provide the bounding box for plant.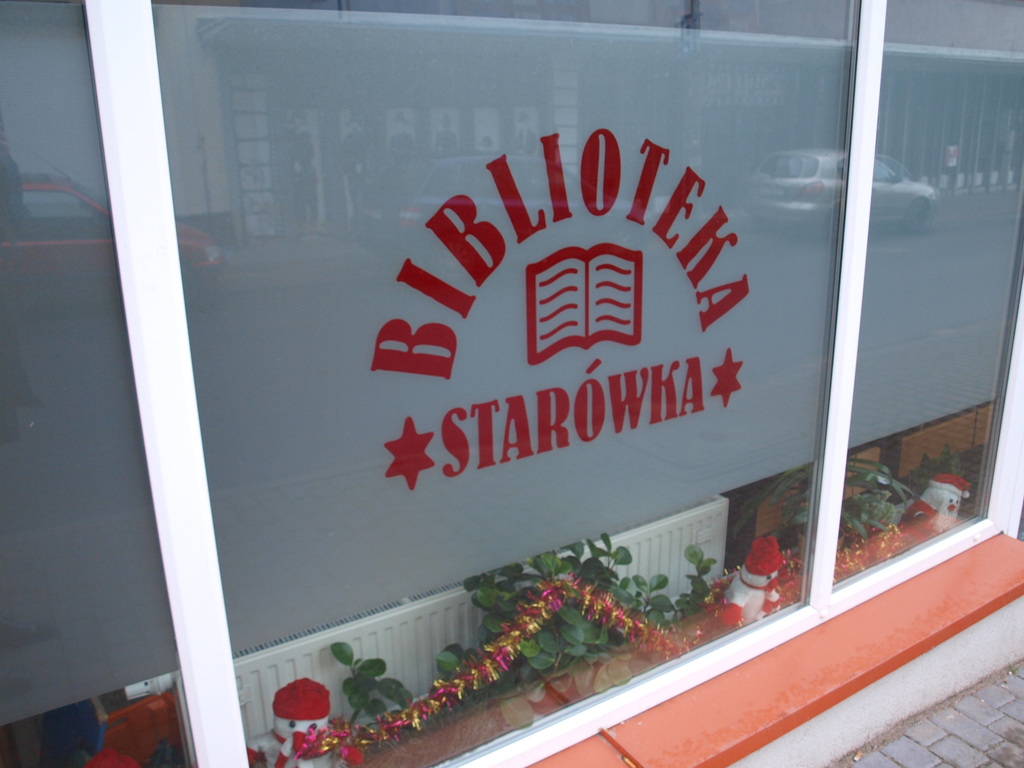
BBox(728, 460, 922, 554).
